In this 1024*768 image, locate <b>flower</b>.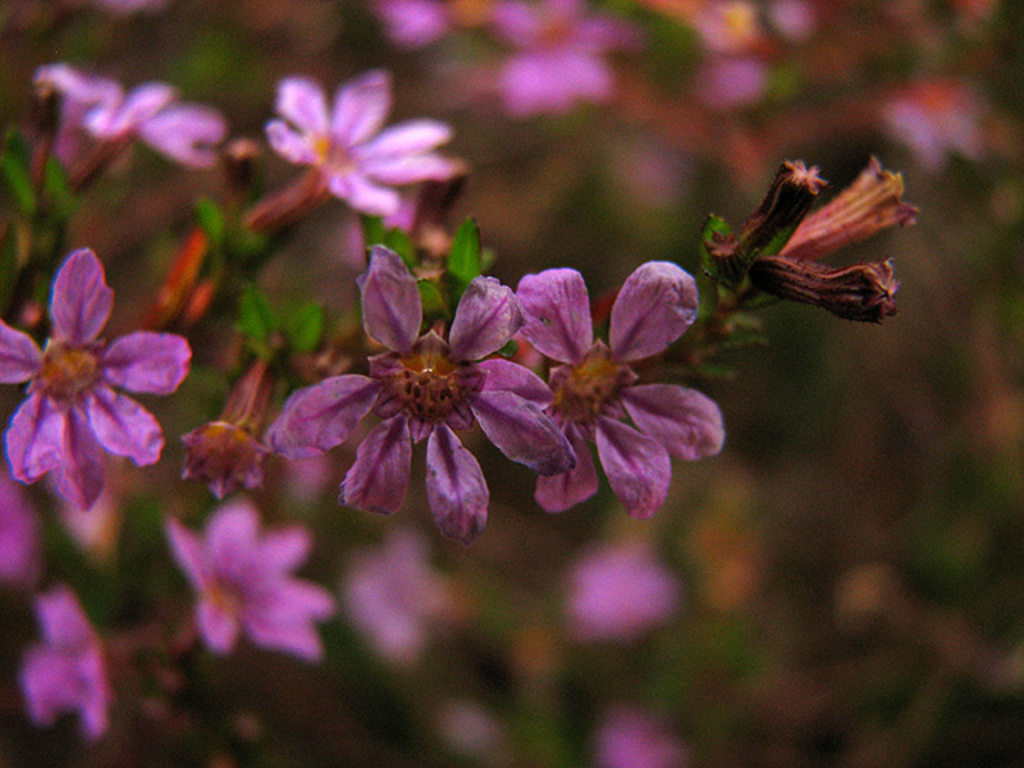
Bounding box: x1=38, y1=59, x2=226, y2=192.
